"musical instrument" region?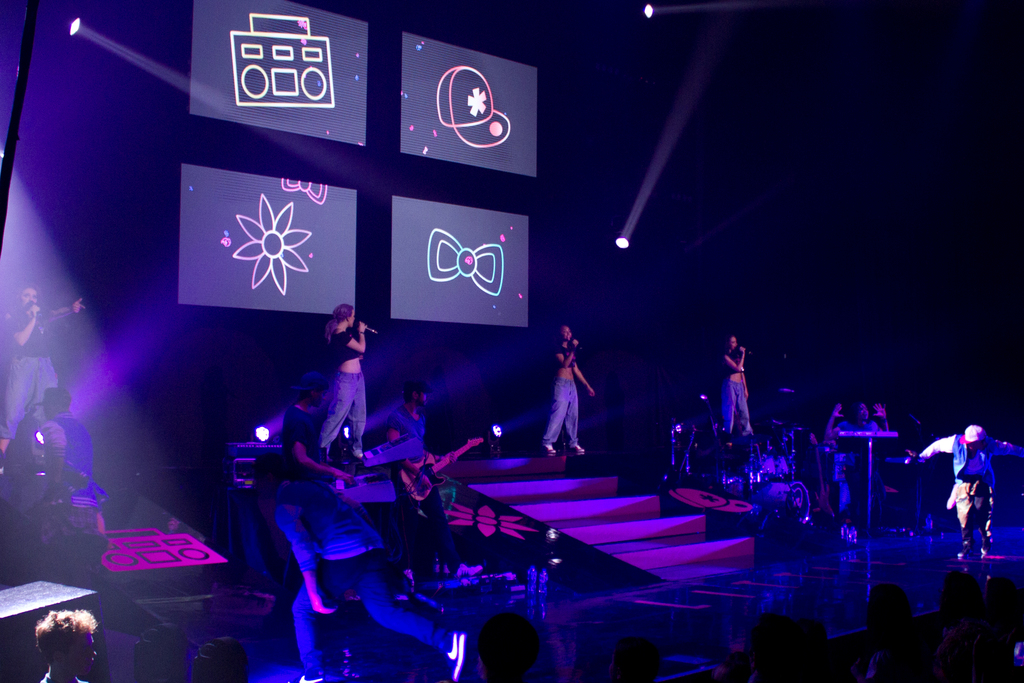
[754, 476, 819, 527]
